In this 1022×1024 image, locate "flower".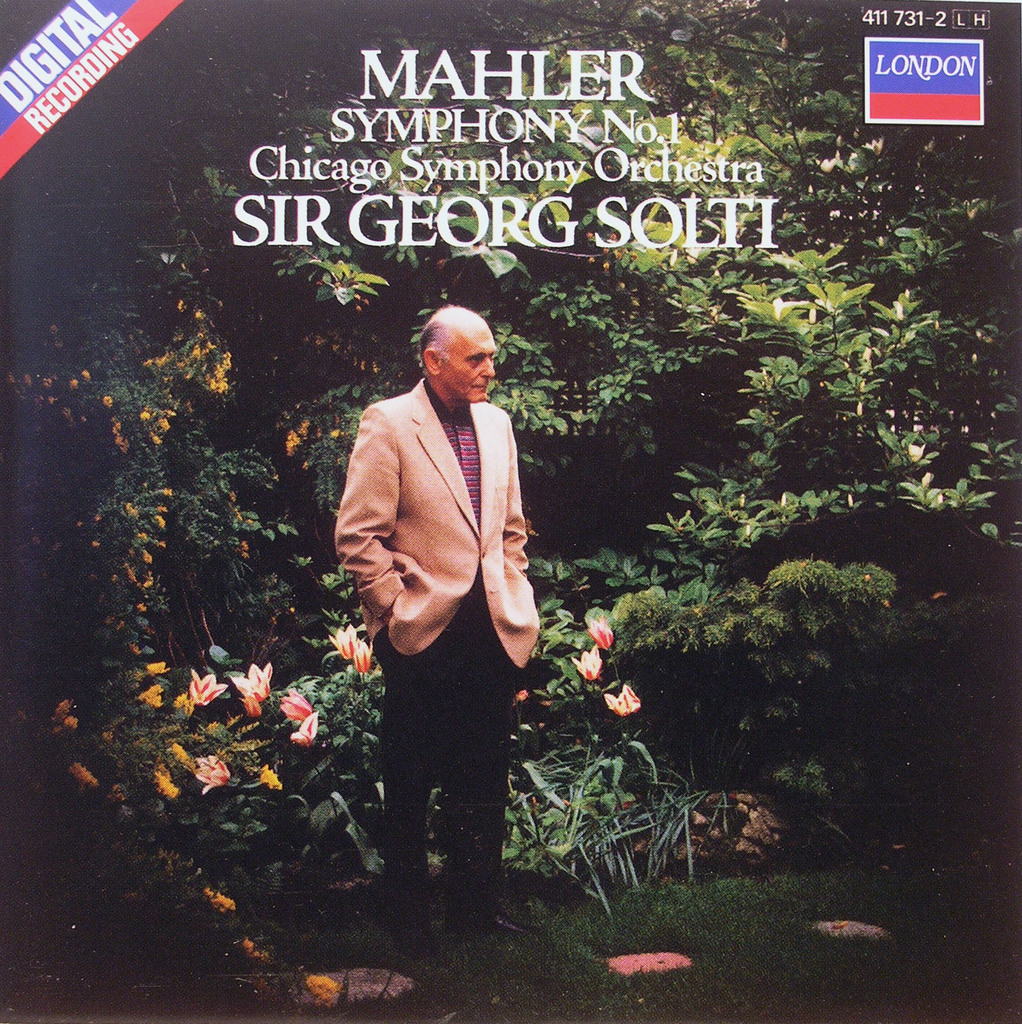
Bounding box: rect(290, 708, 321, 749).
